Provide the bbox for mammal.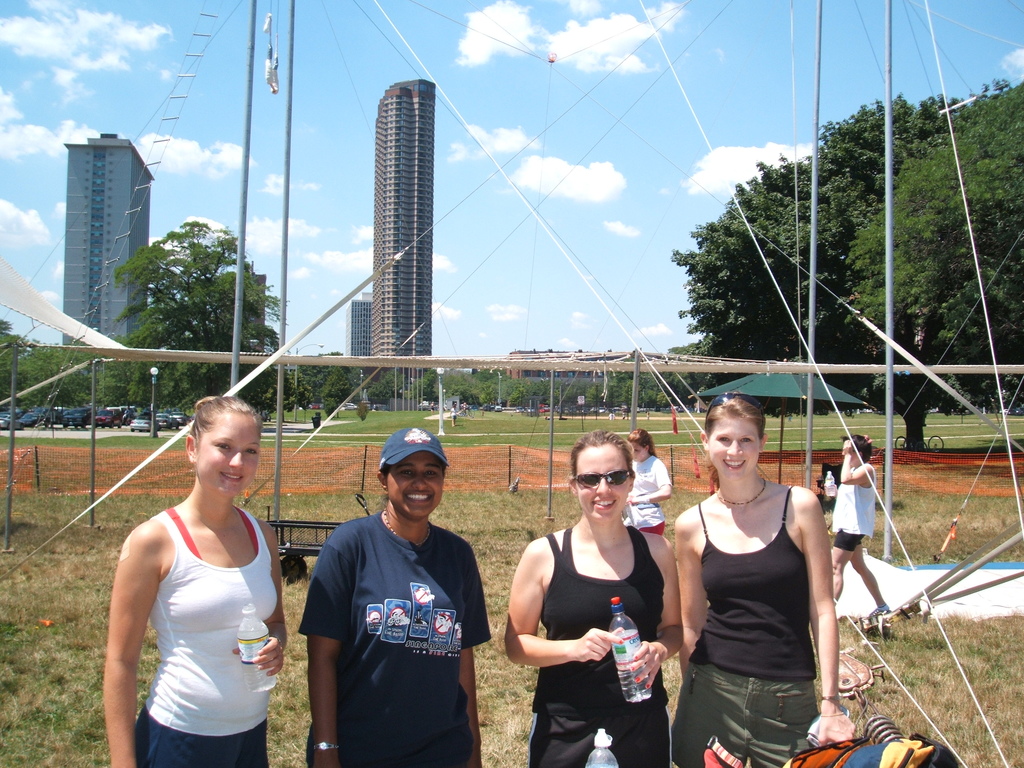
(621,410,624,419).
